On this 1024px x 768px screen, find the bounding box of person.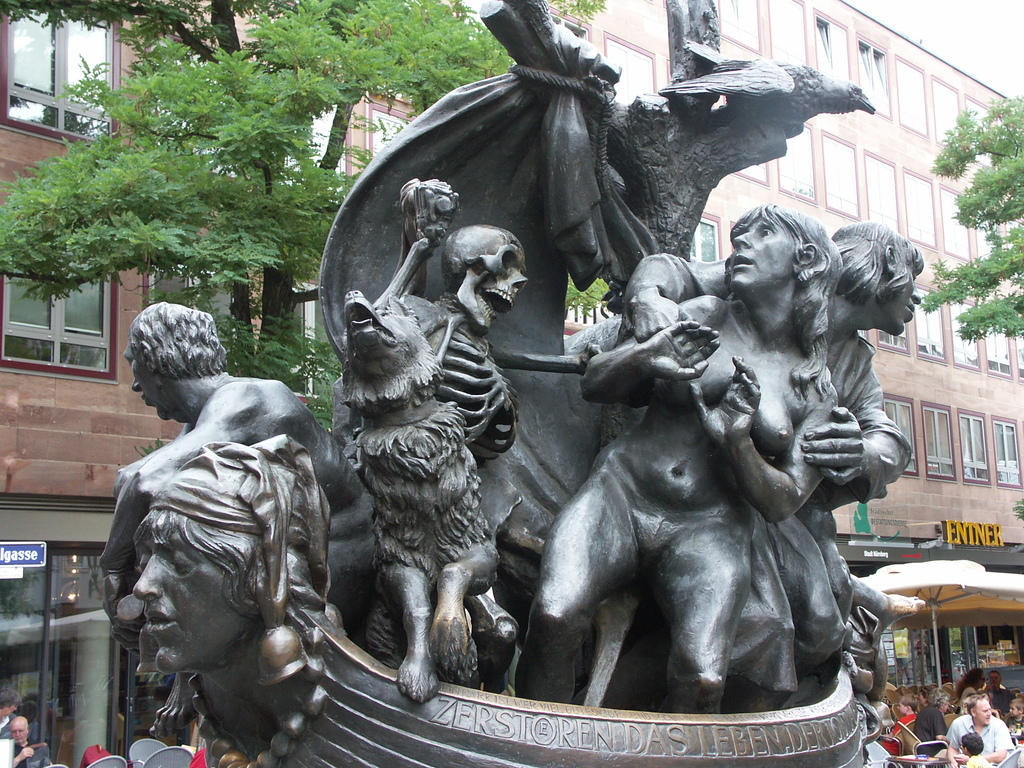
Bounding box: (10,709,54,766).
